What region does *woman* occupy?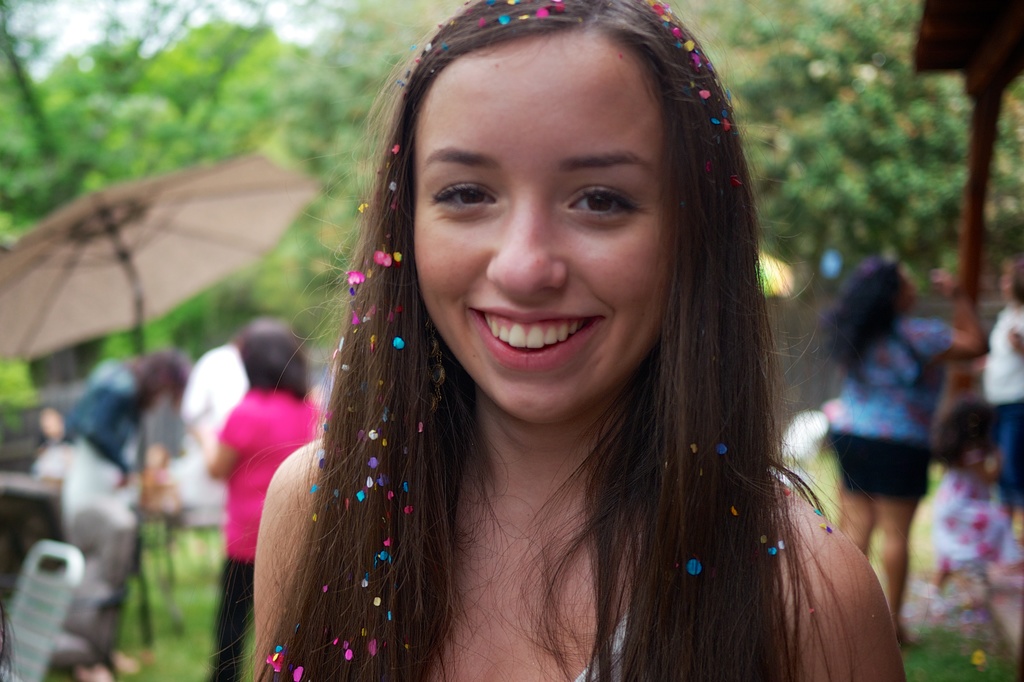
[196, 333, 353, 681].
